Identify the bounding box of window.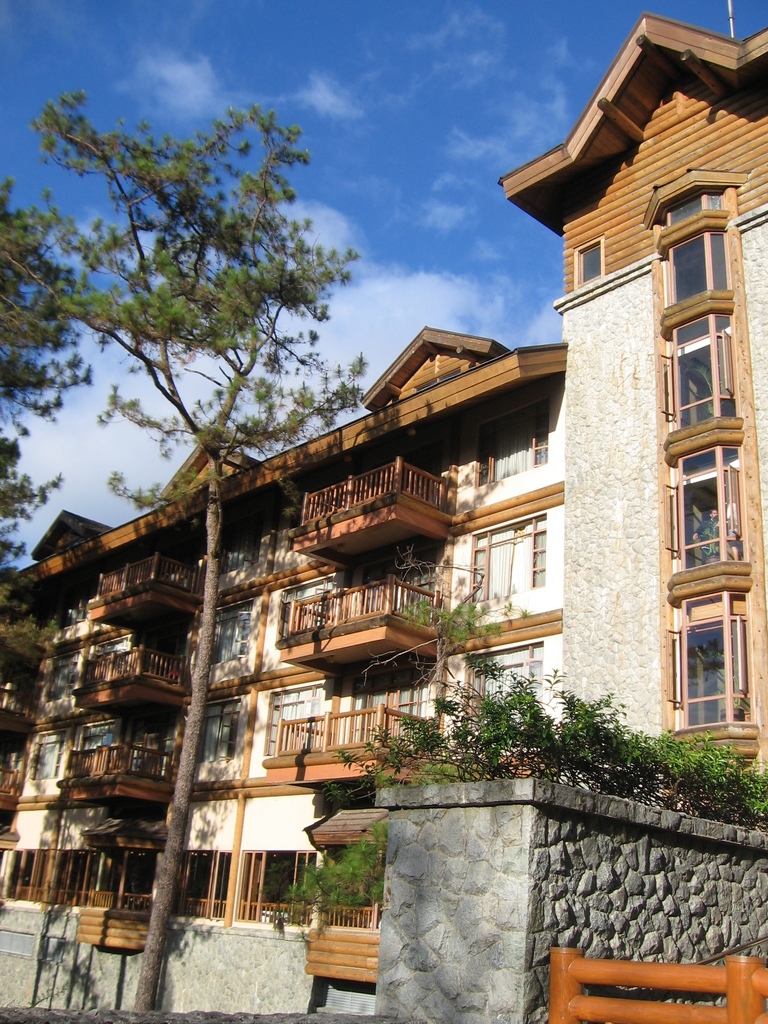
51,584,89,624.
